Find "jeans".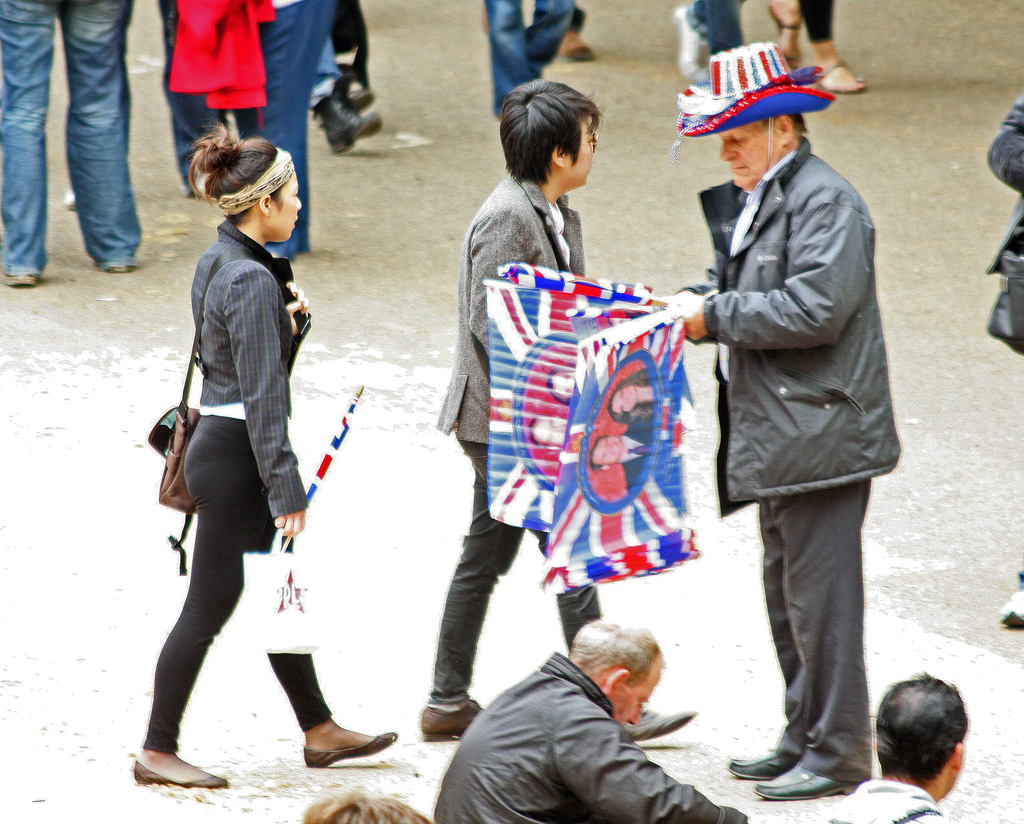
{"left": 687, "top": 4, "right": 743, "bottom": 58}.
